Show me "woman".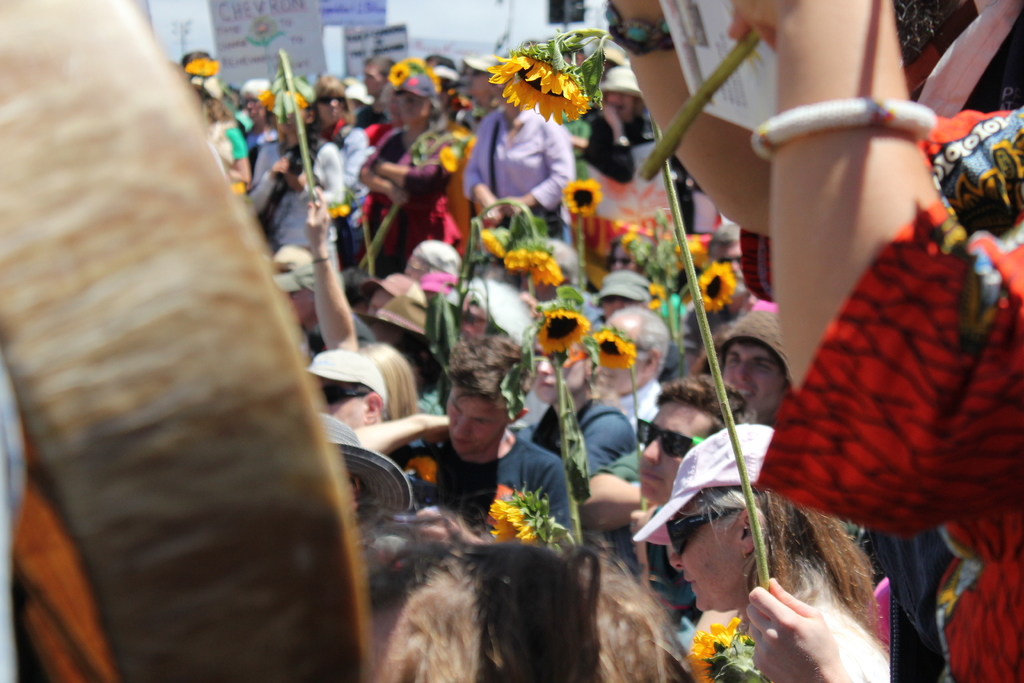
"woman" is here: 458 60 577 238.
